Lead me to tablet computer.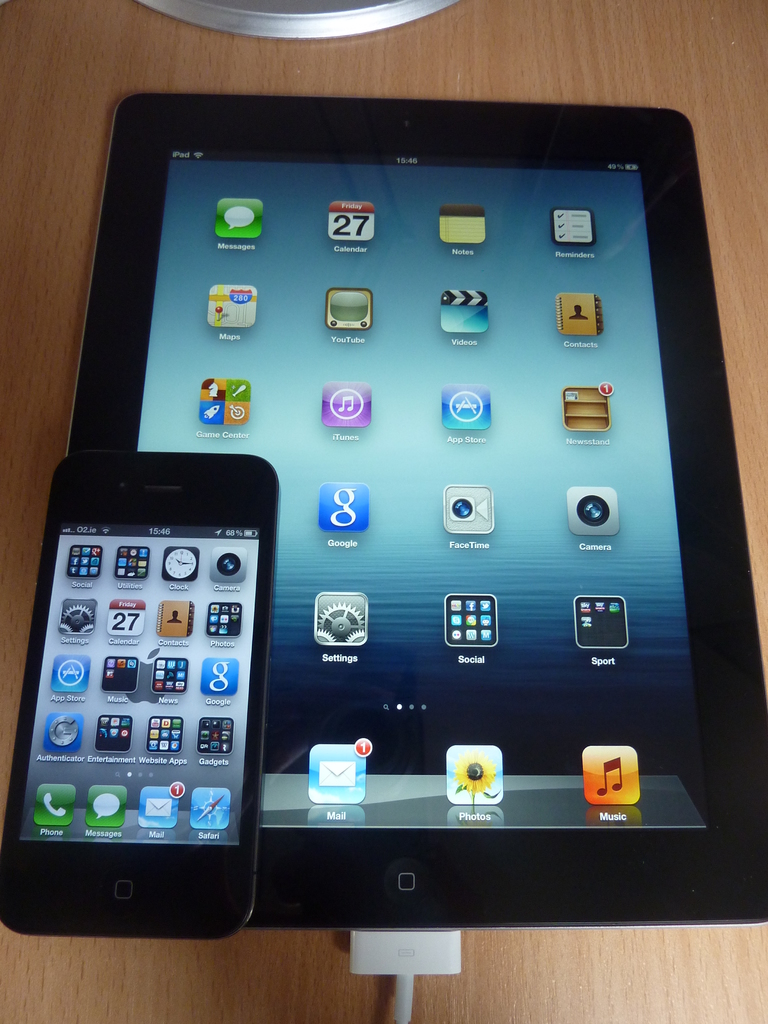
Lead to {"x1": 67, "y1": 95, "x2": 767, "y2": 927}.
